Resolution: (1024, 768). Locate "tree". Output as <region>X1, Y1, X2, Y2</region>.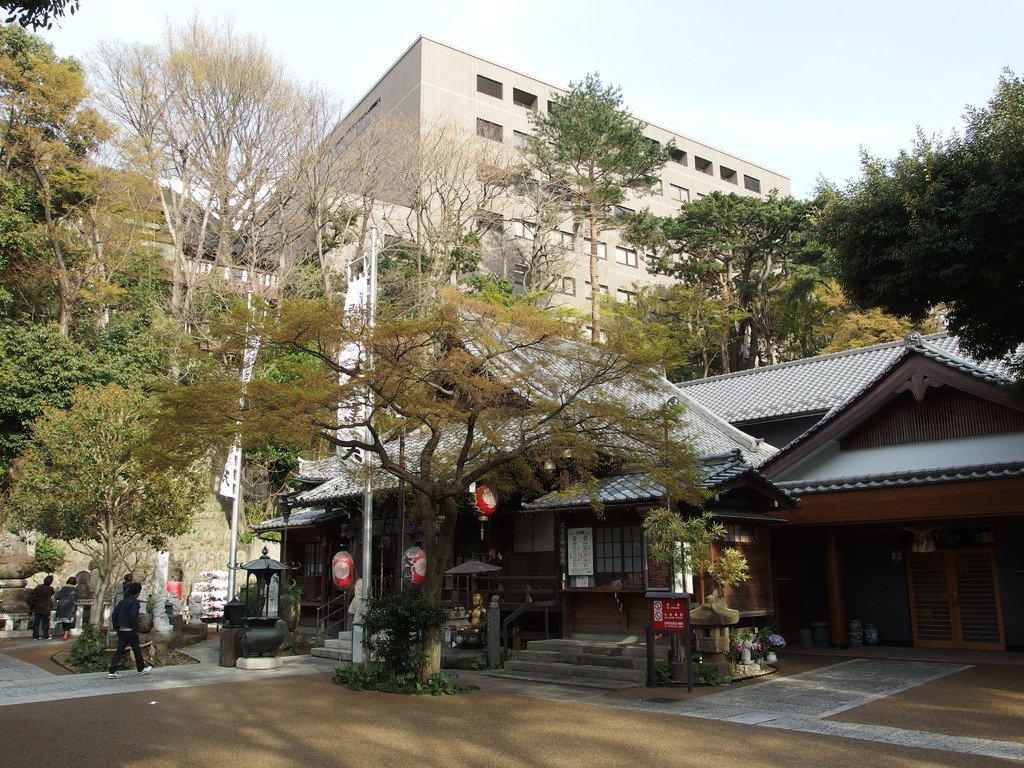
<region>809, 70, 1023, 367</region>.
